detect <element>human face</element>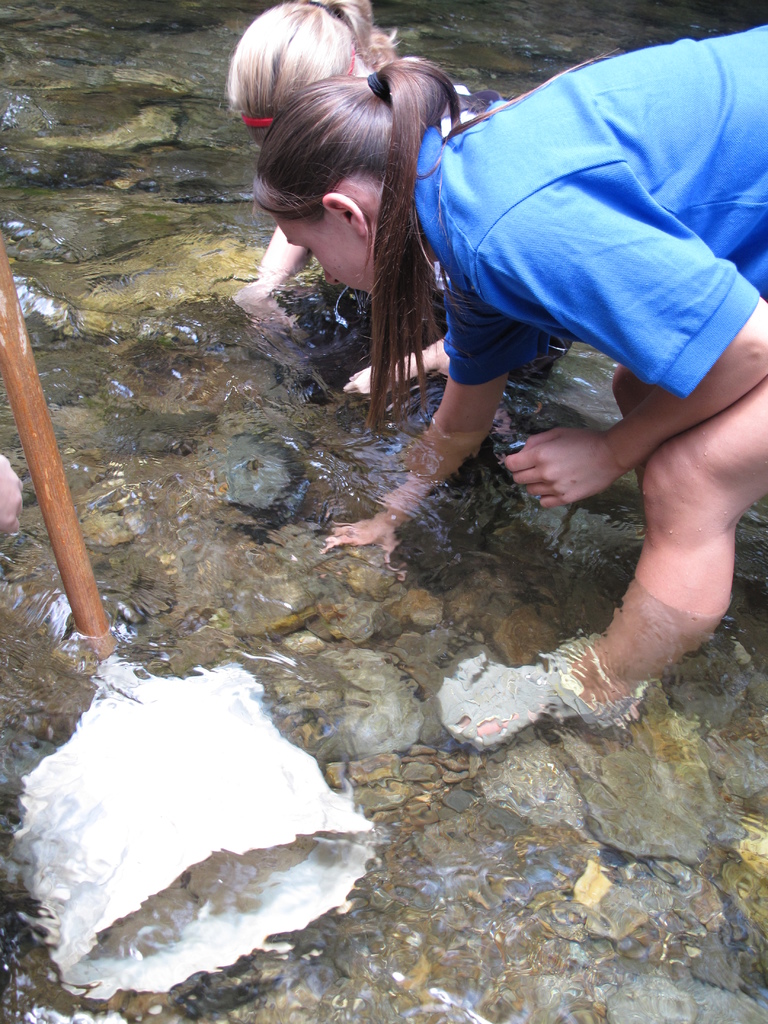
{"left": 278, "top": 221, "right": 374, "bottom": 286}
